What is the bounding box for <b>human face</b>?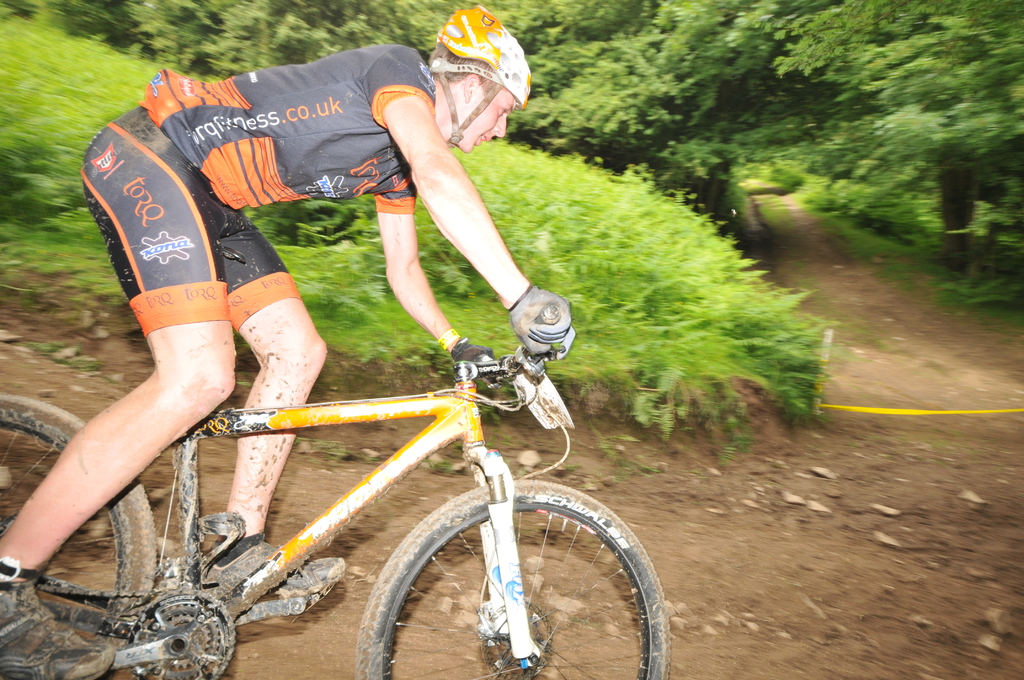
Rect(461, 82, 514, 148).
